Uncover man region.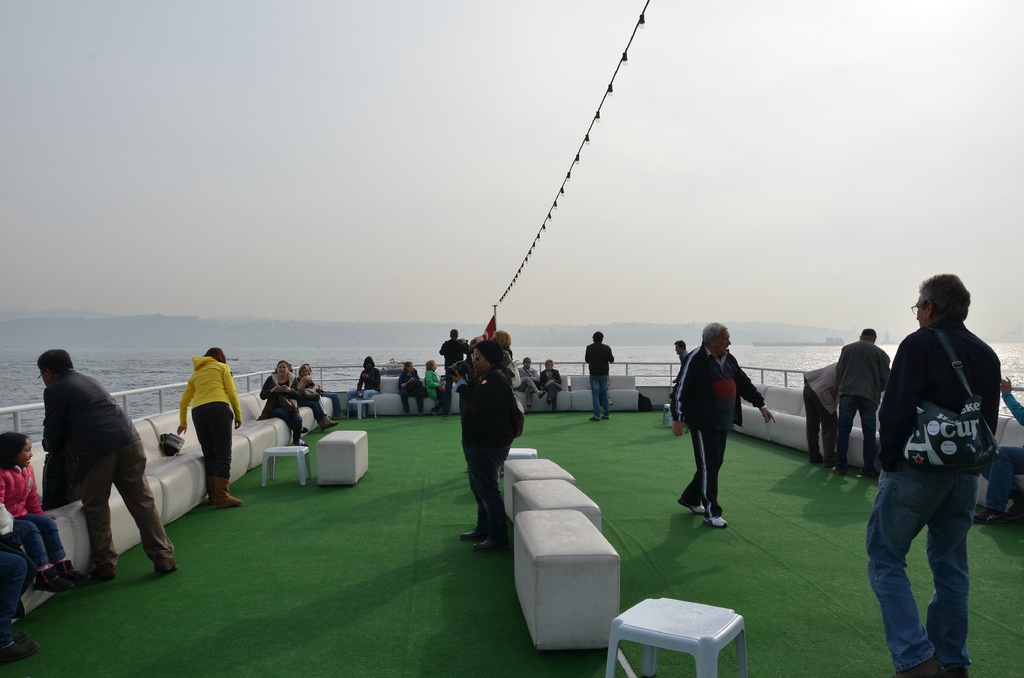
Uncovered: {"left": 584, "top": 330, "right": 614, "bottom": 420}.
